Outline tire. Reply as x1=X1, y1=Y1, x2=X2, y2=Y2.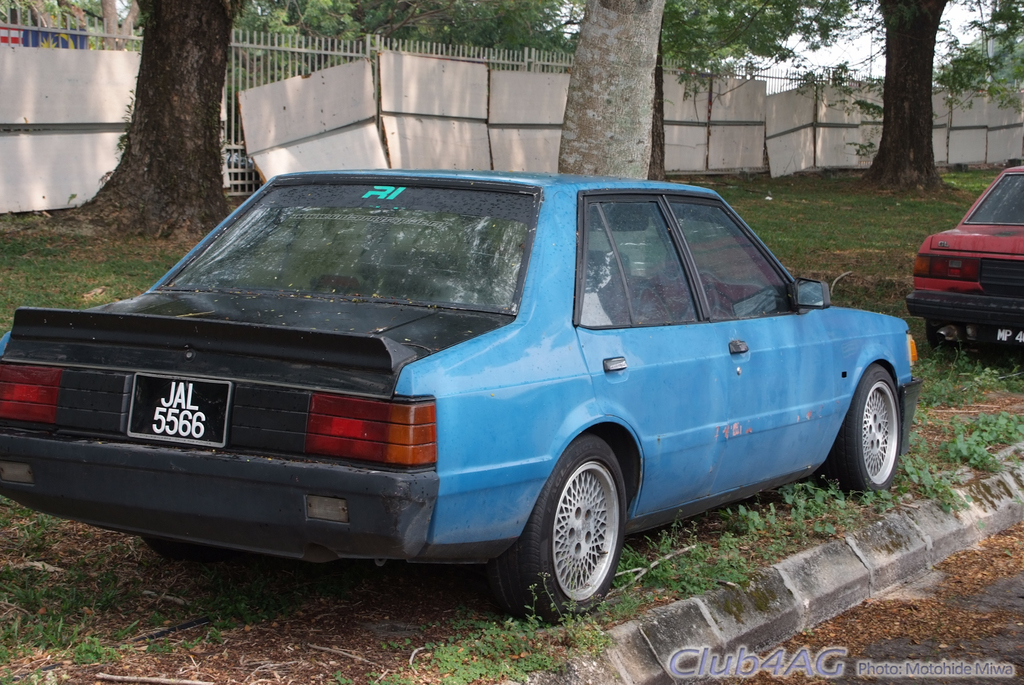
x1=833, y1=364, x2=902, y2=492.
